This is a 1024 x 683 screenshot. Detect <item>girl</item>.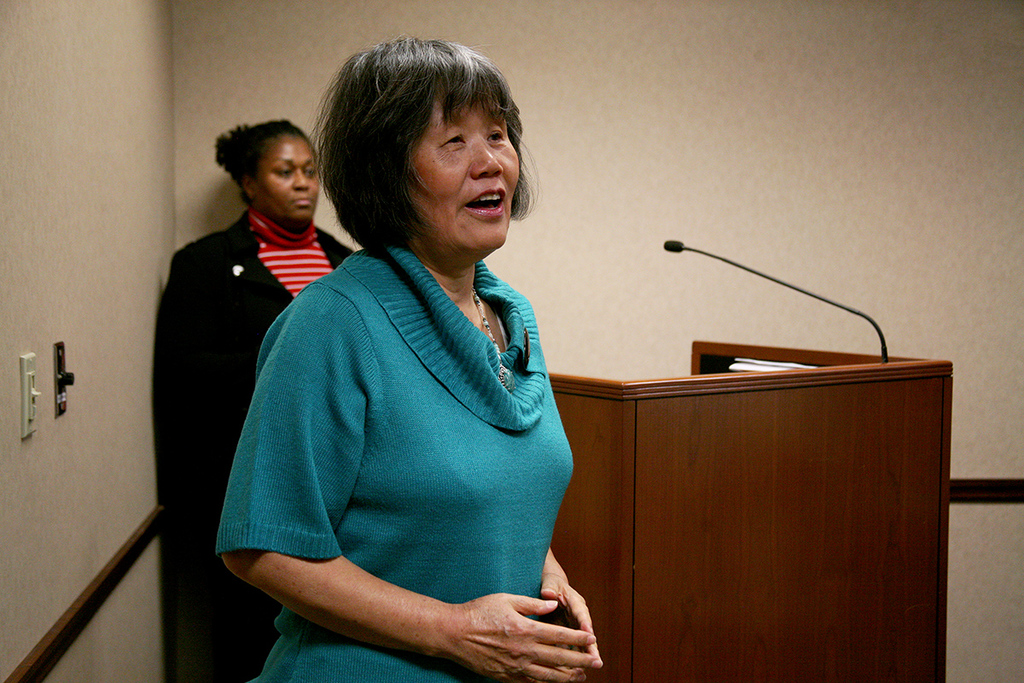
(212, 29, 602, 682).
